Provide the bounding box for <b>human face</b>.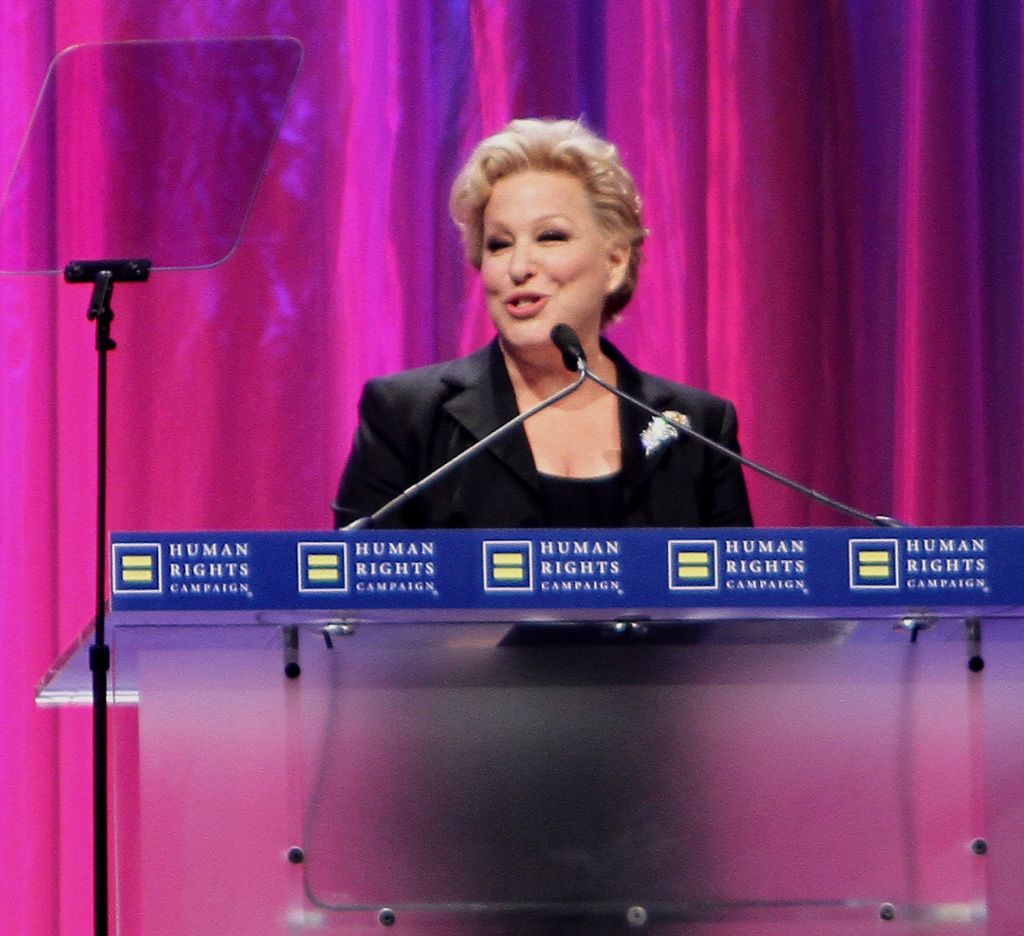
bbox=(472, 164, 609, 363).
